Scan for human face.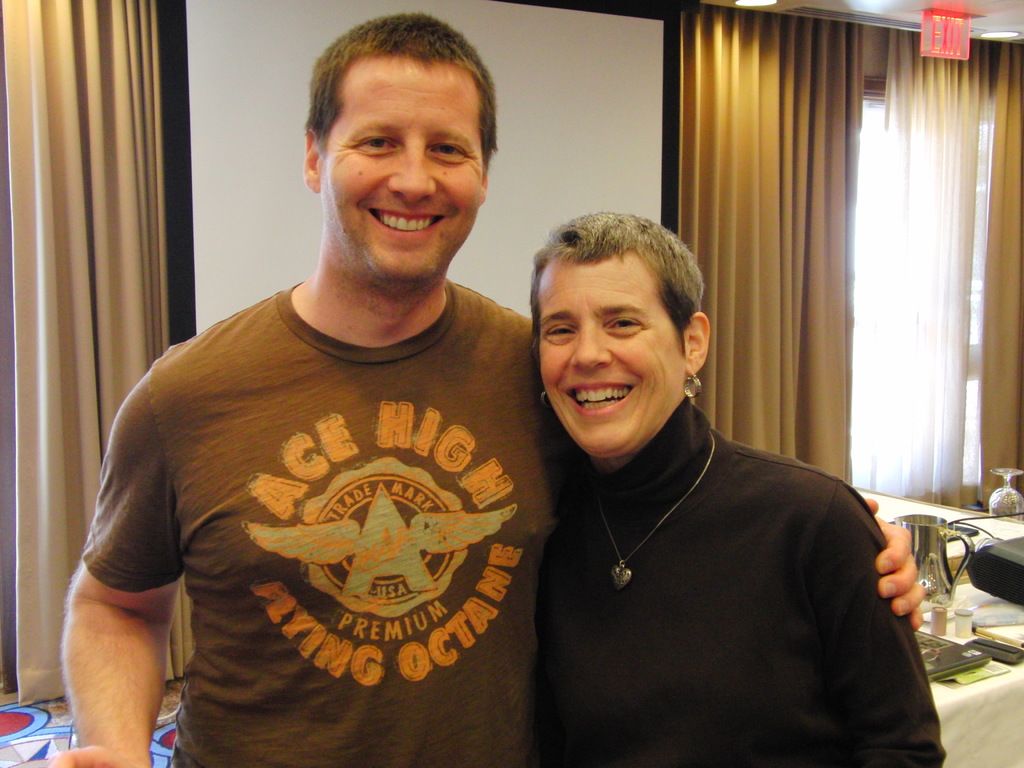
Scan result: [x1=318, y1=66, x2=483, y2=280].
